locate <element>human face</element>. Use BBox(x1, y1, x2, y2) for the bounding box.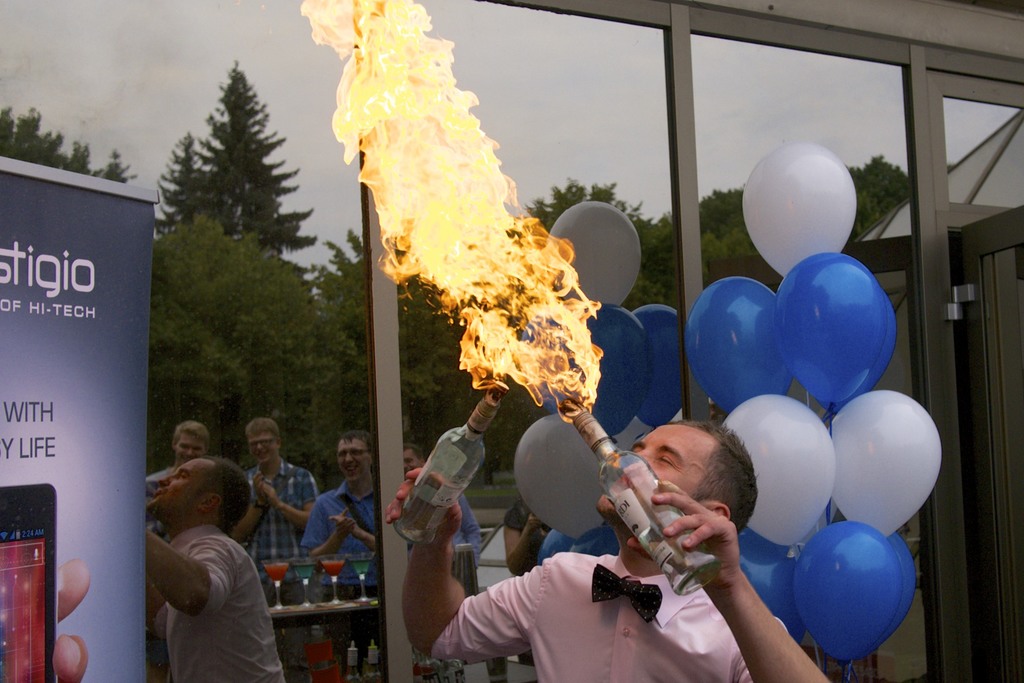
BBox(255, 432, 282, 469).
